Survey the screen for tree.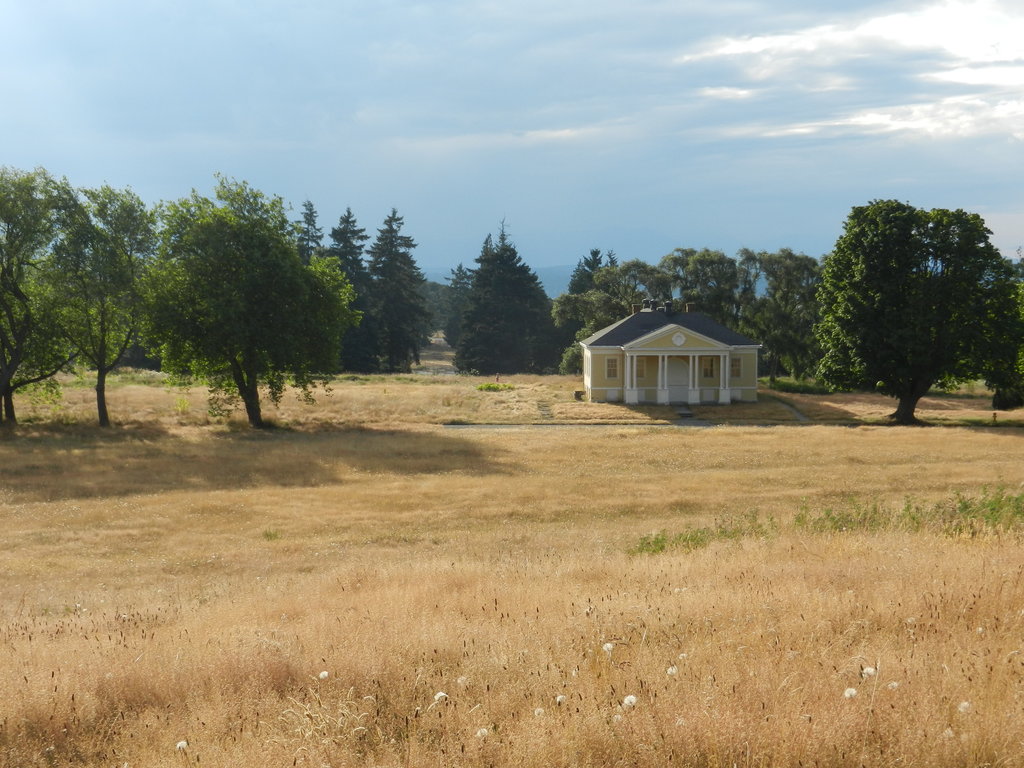
Survey found: (316,205,369,368).
